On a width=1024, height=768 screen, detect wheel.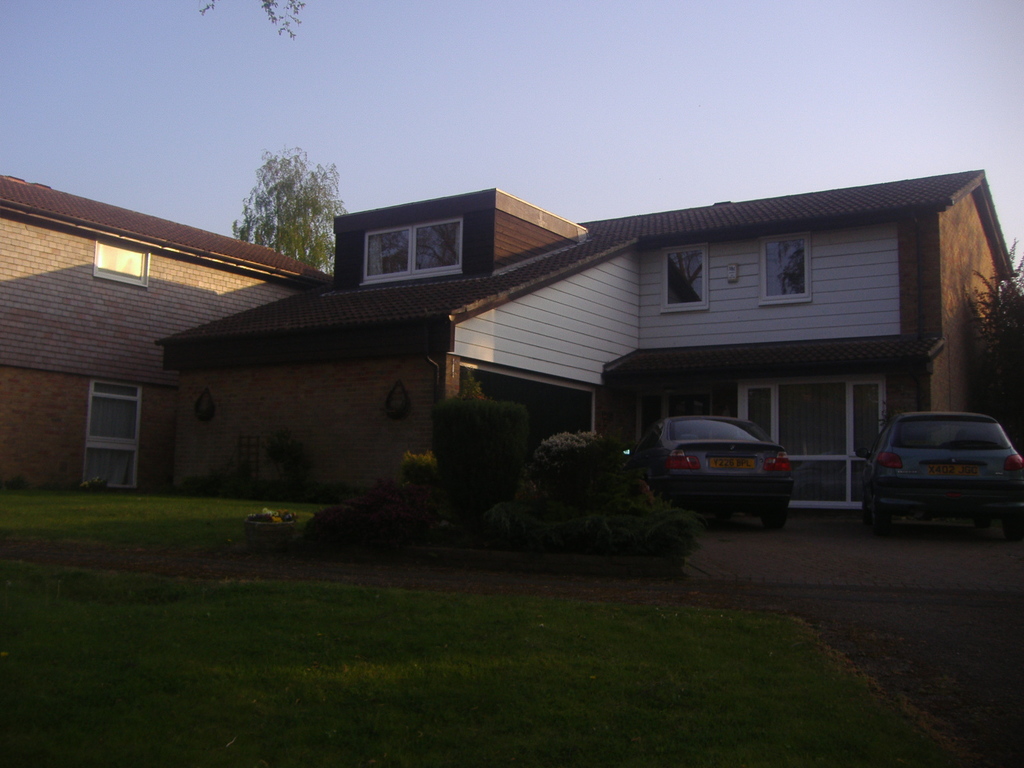
x1=861 y1=493 x2=872 y2=521.
